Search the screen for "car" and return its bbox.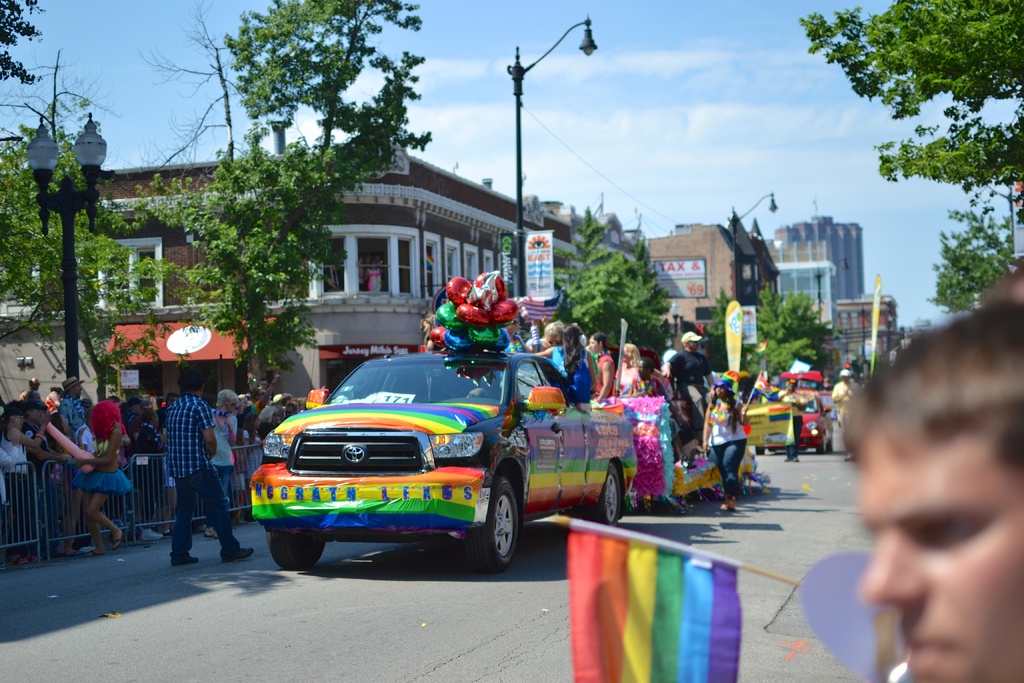
Found: crop(255, 359, 638, 578).
